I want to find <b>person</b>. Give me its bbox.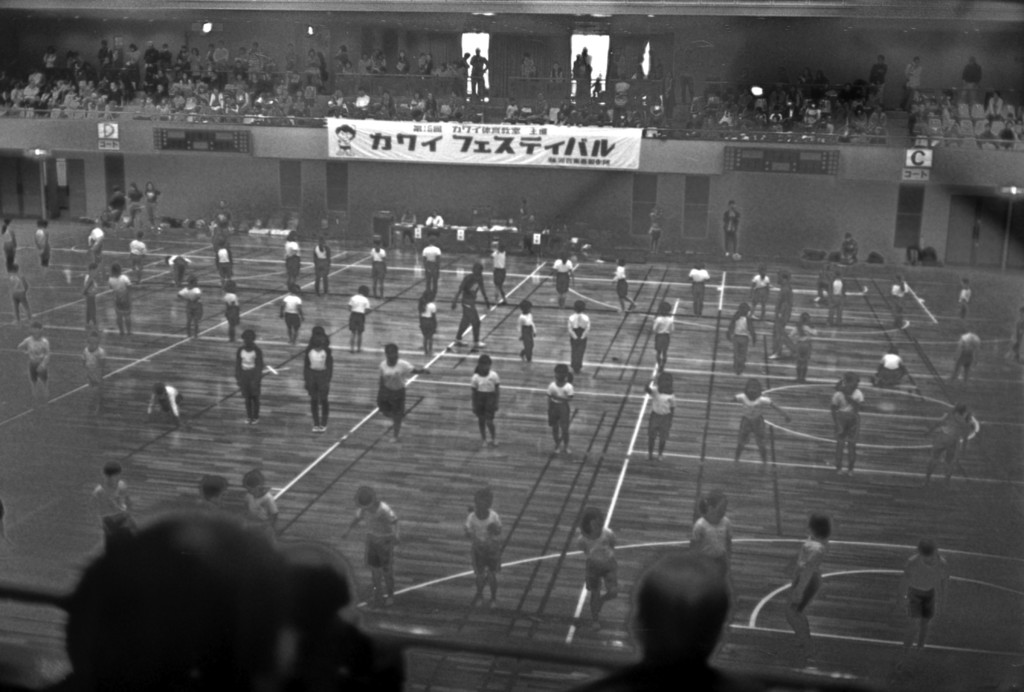
[x1=649, y1=376, x2=677, y2=465].
